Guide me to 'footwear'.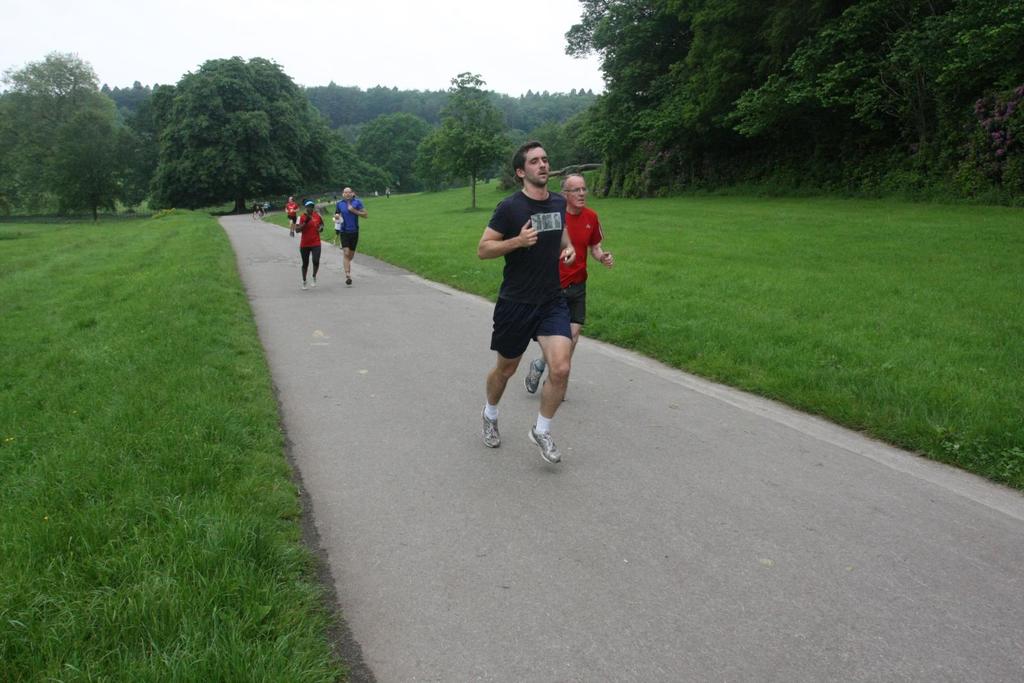
Guidance: [345,277,356,285].
